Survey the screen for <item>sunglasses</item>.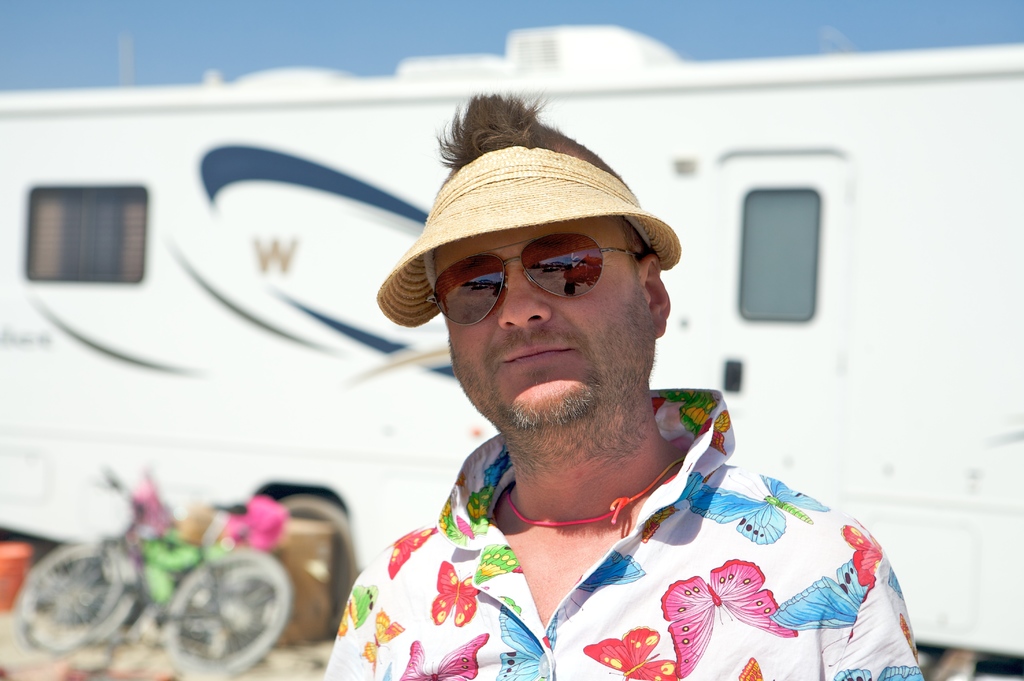
Survey found: crop(426, 235, 640, 328).
